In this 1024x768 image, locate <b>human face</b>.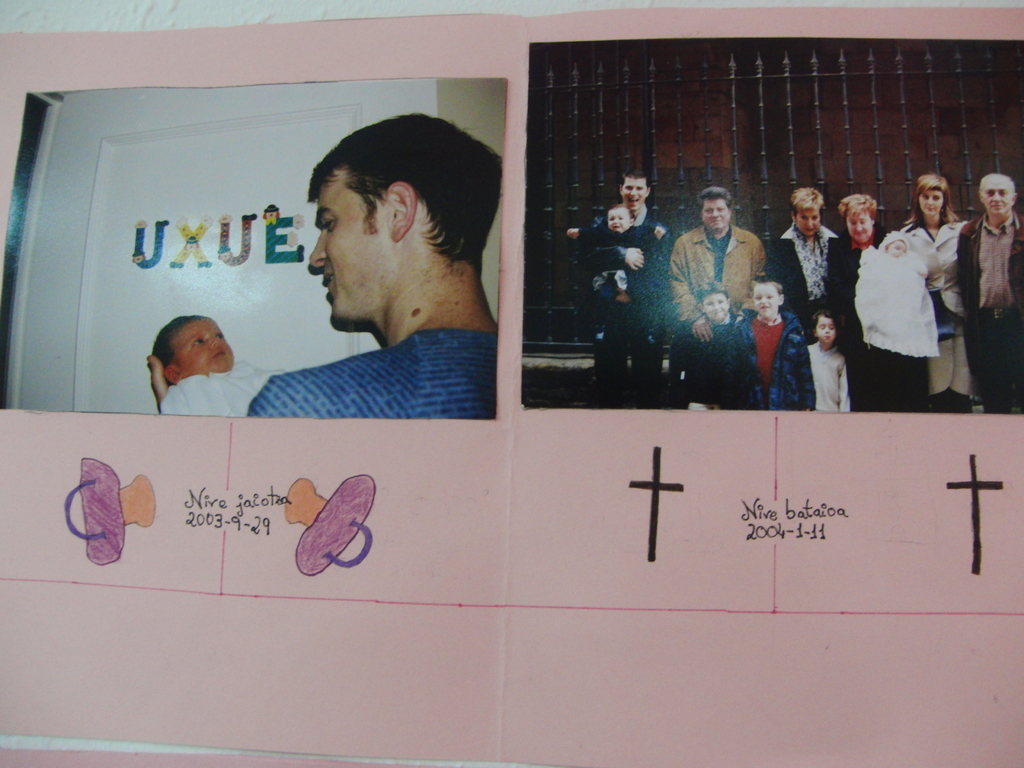
Bounding box: left=180, top=322, right=236, bottom=375.
